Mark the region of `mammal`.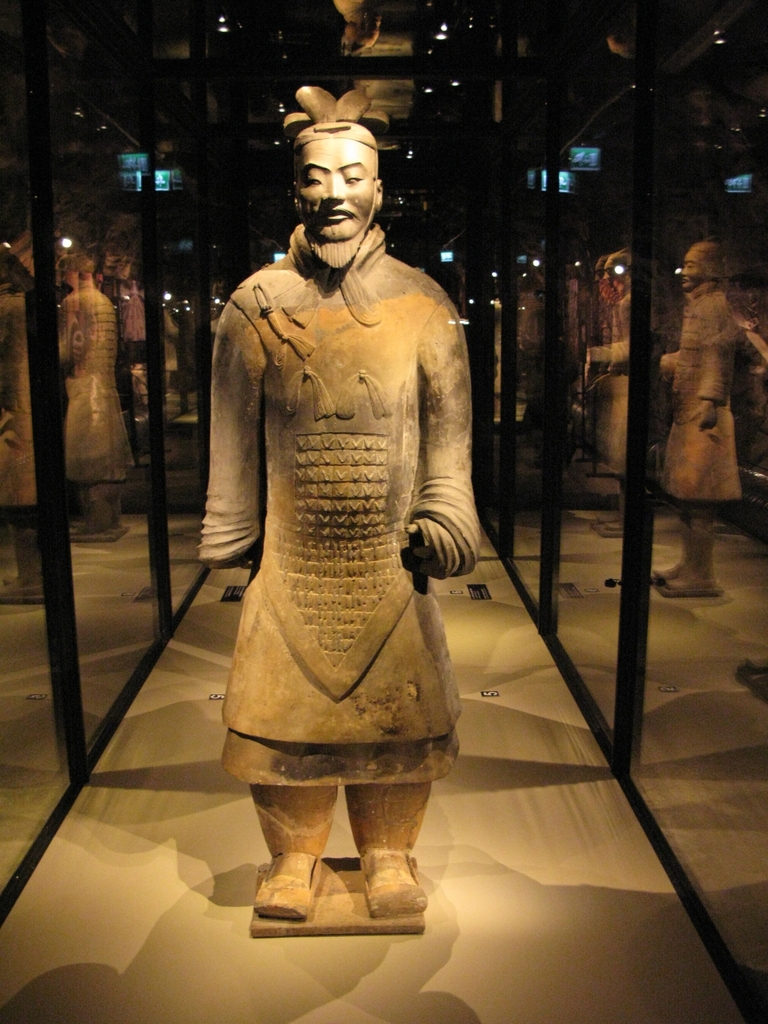
Region: 152, 102, 545, 897.
